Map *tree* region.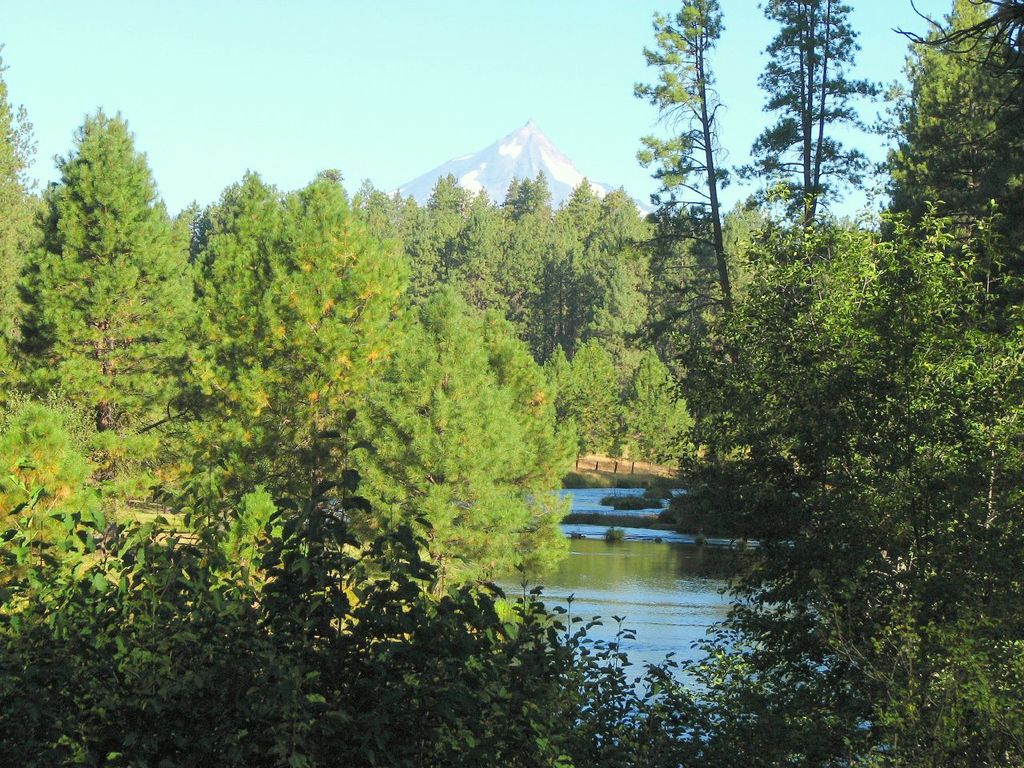
Mapped to l=570, t=335, r=619, b=453.
